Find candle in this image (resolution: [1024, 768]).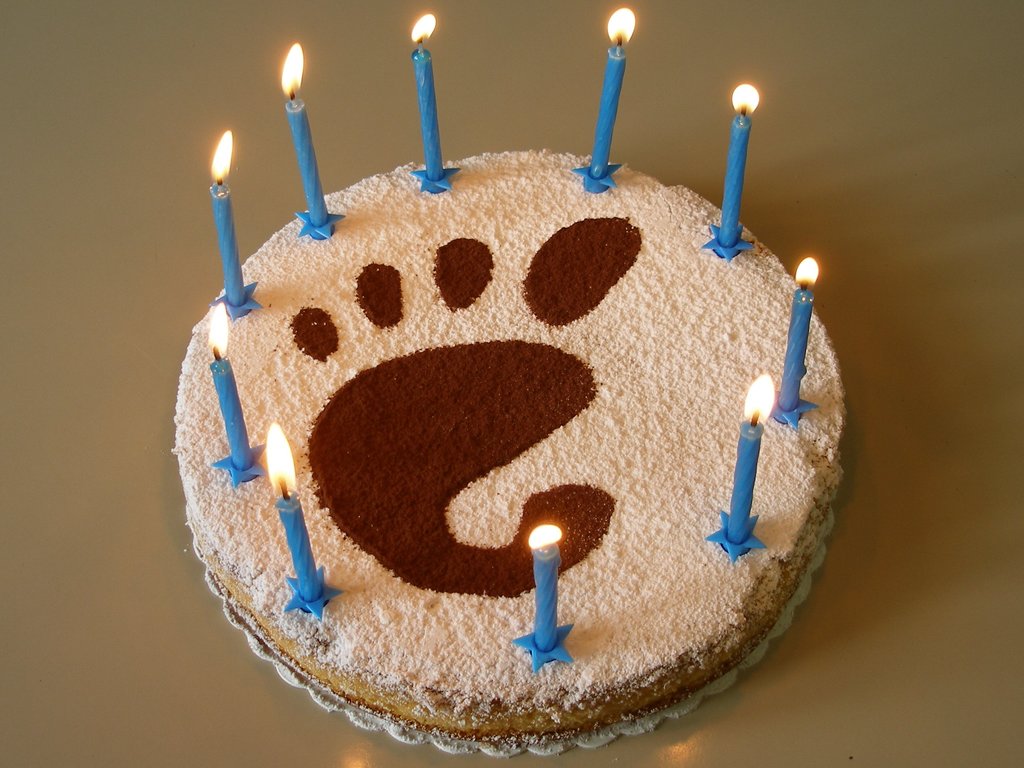
<region>725, 378, 778, 544</region>.
